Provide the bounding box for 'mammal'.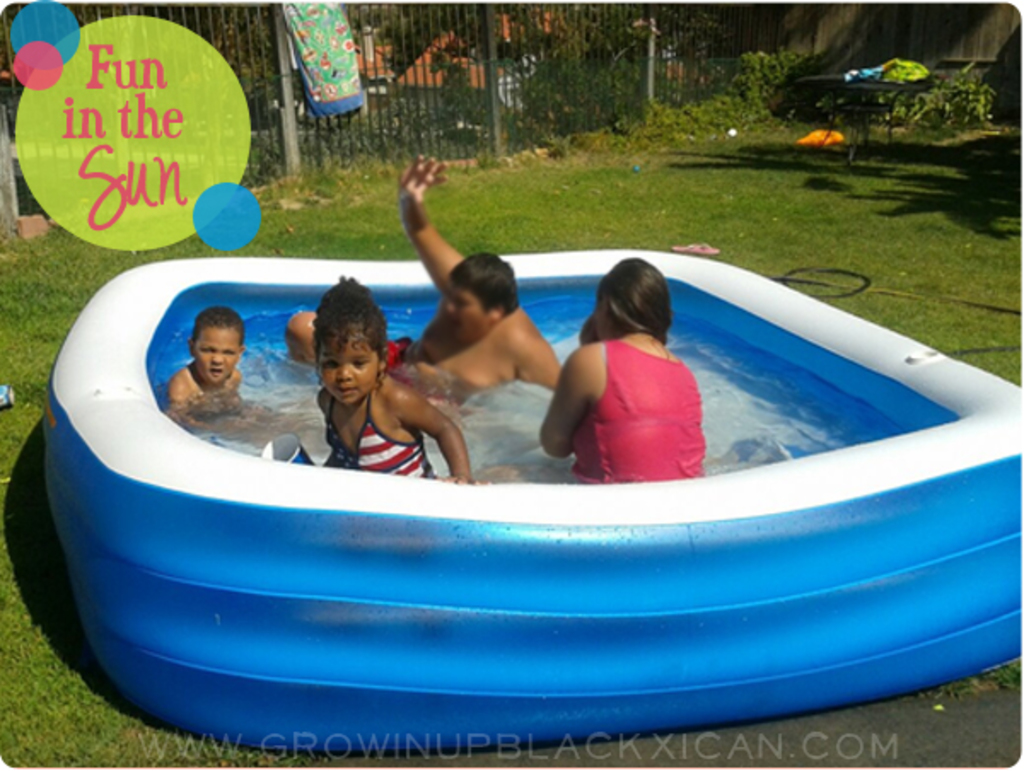
pyautogui.locateOnScreen(294, 152, 565, 403).
